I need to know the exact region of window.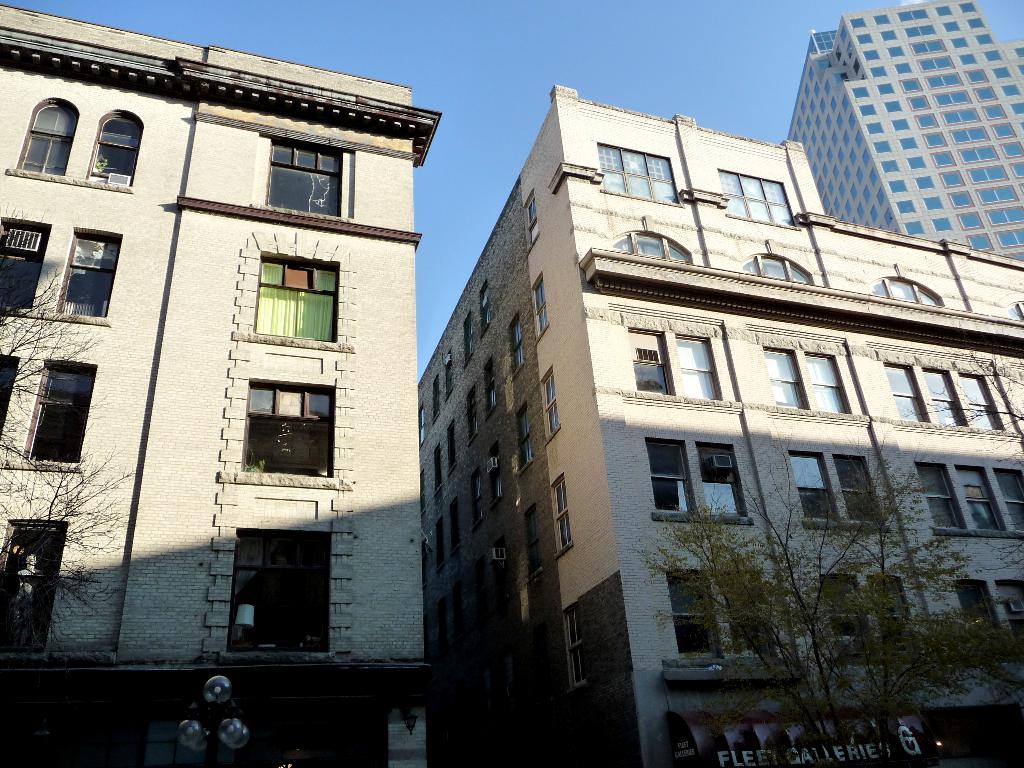
Region: (x1=486, y1=439, x2=504, y2=497).
